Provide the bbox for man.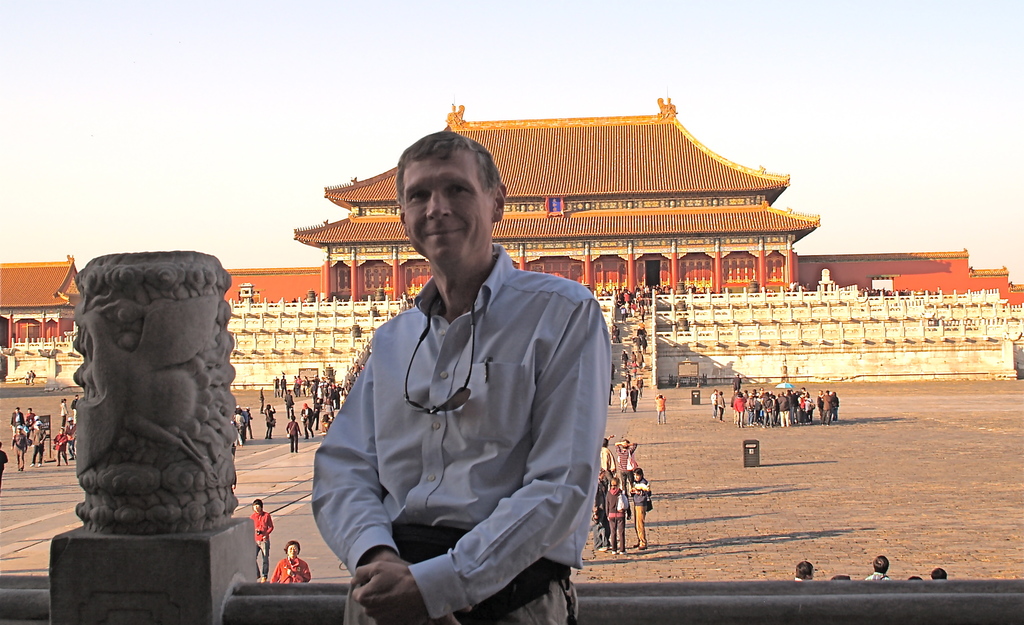
(733,373,741,394).
